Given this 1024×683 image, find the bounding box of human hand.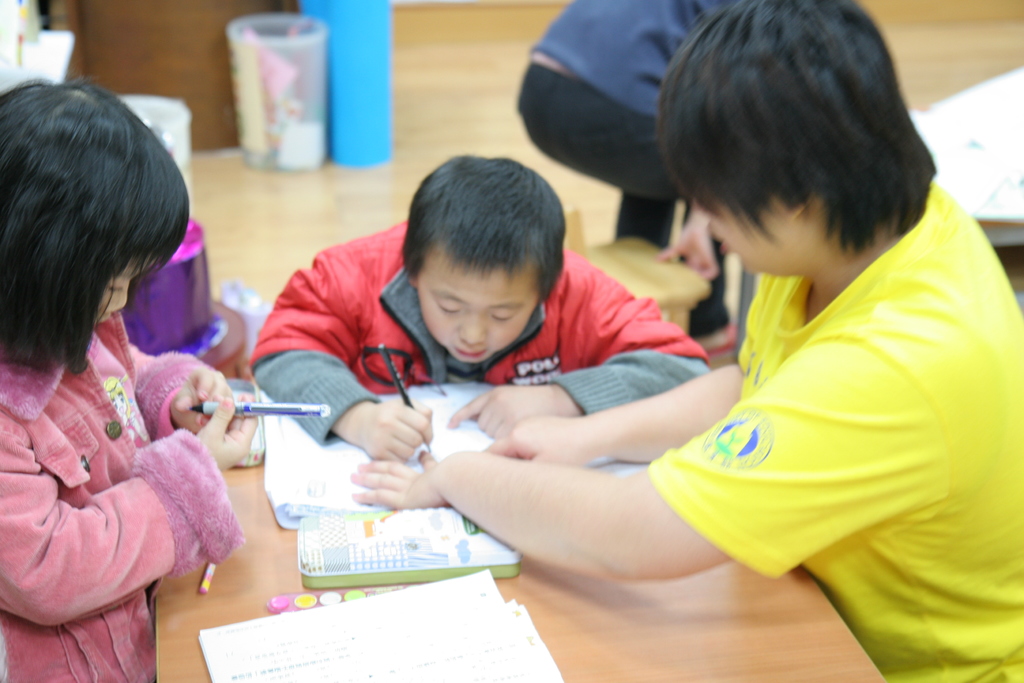
box(348, 445, 451, 512).
